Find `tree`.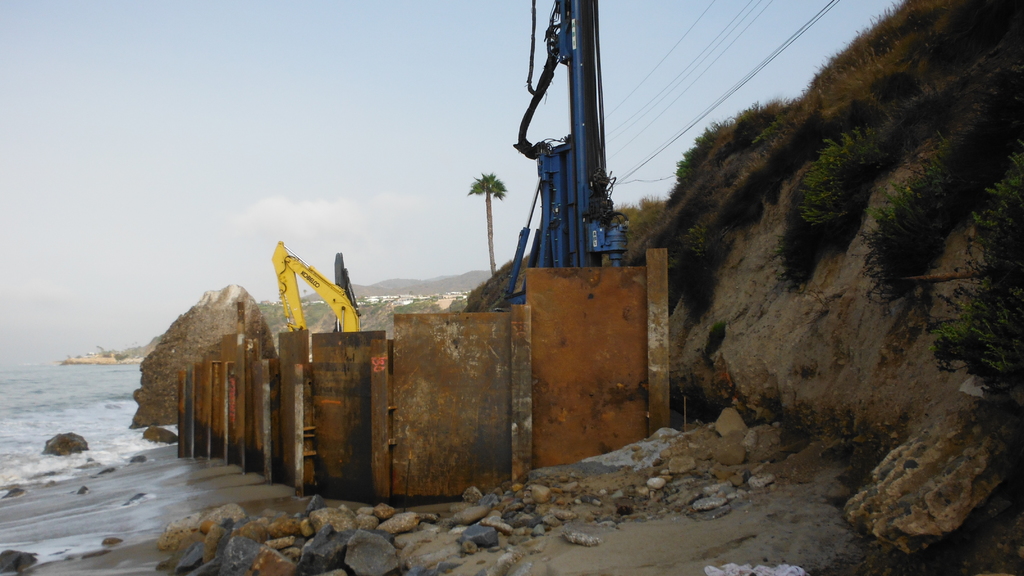
left=472, top=173, right=506, bottom=275.
